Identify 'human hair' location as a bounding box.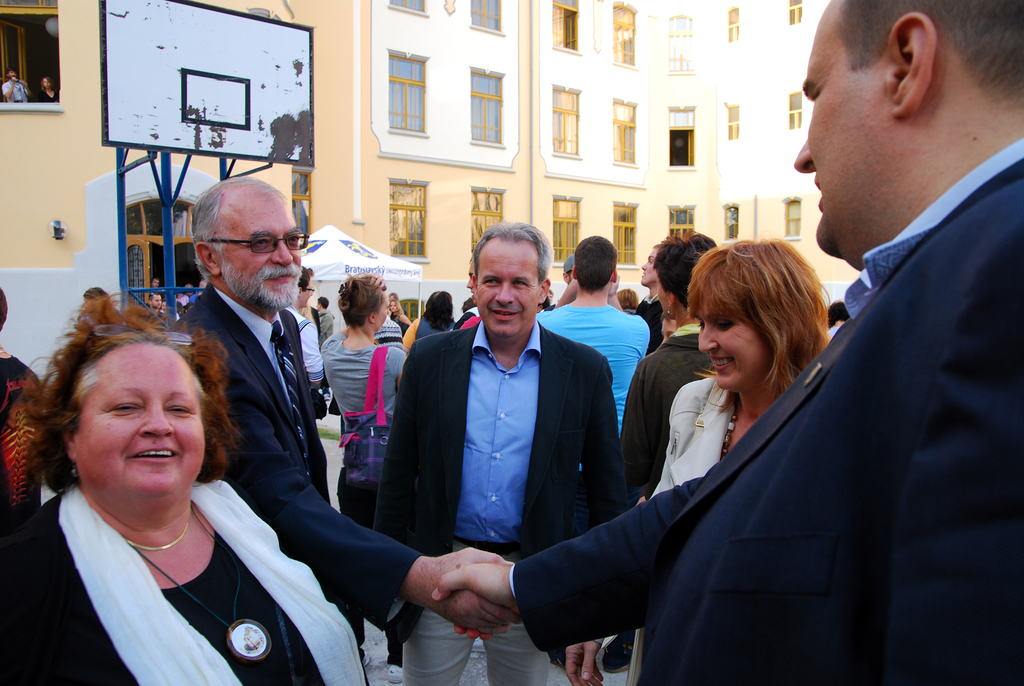
(x1=335, y1=273, x2=384, y2=332).
